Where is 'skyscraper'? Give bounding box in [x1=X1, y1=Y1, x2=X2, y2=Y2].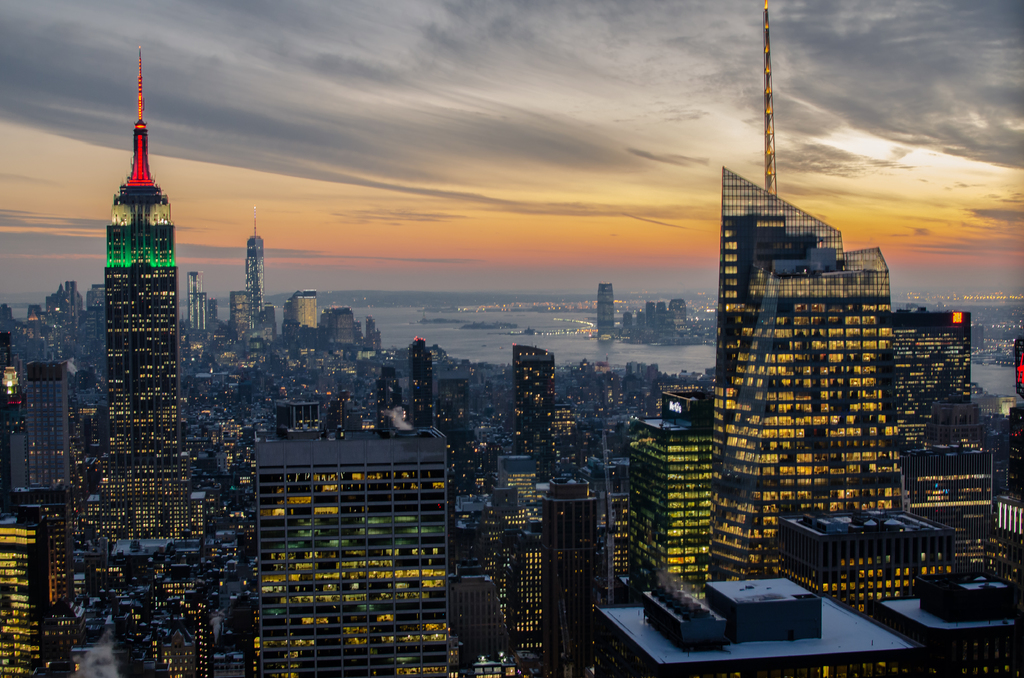
[x1=400, y1=339, x2=440, y2=424].
